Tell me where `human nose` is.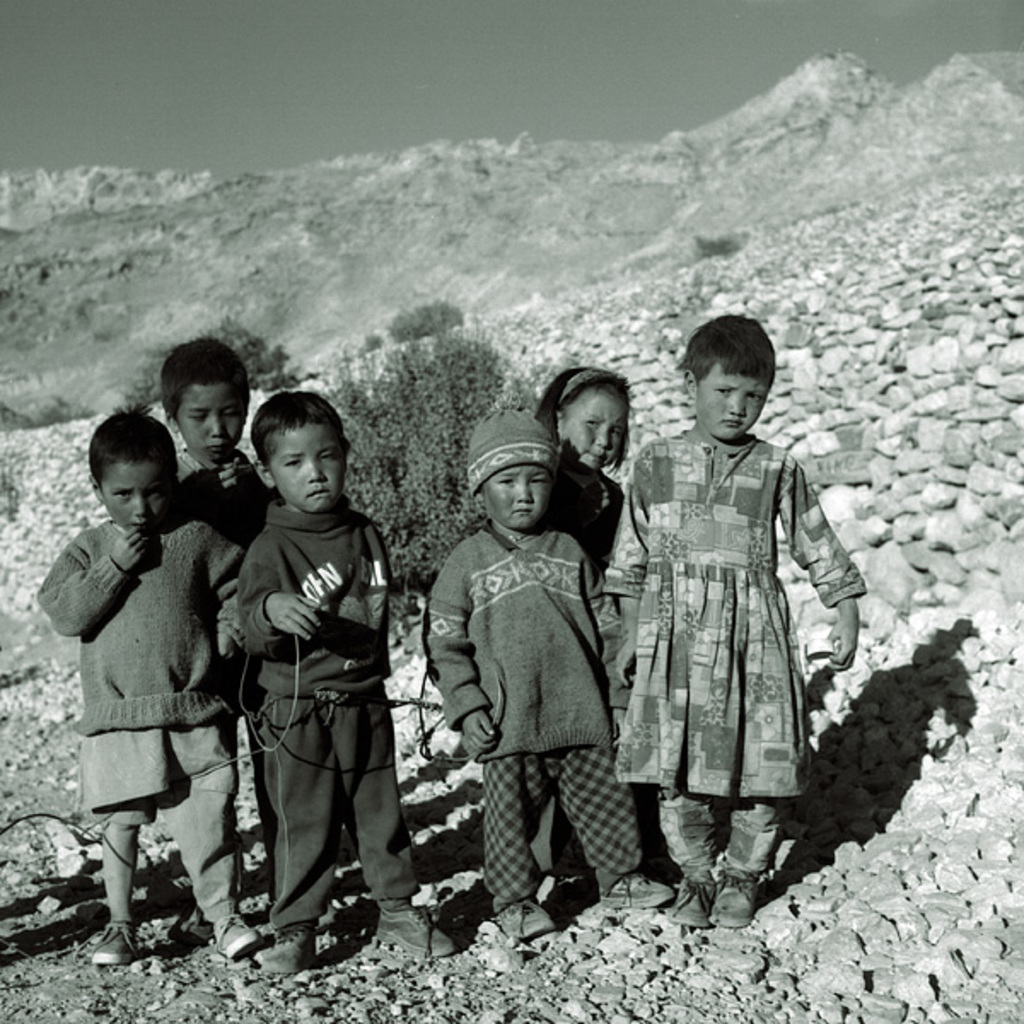
`human nose` is at left=729, top=389, right=746, bottom=415.
